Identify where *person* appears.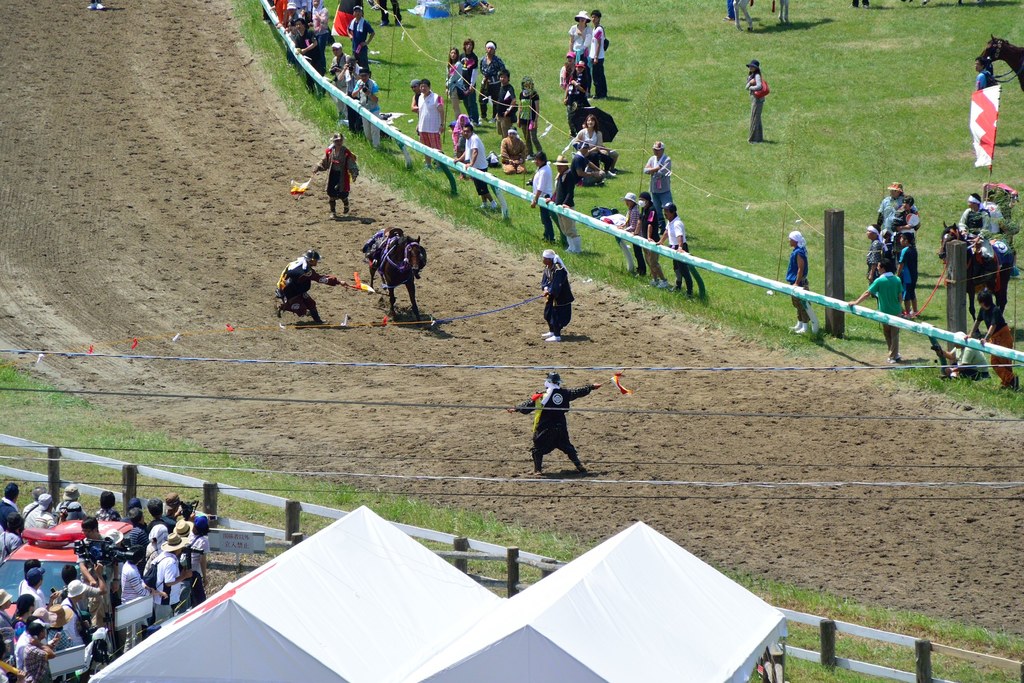
Appears at <box>897,231,926,320</box>.
